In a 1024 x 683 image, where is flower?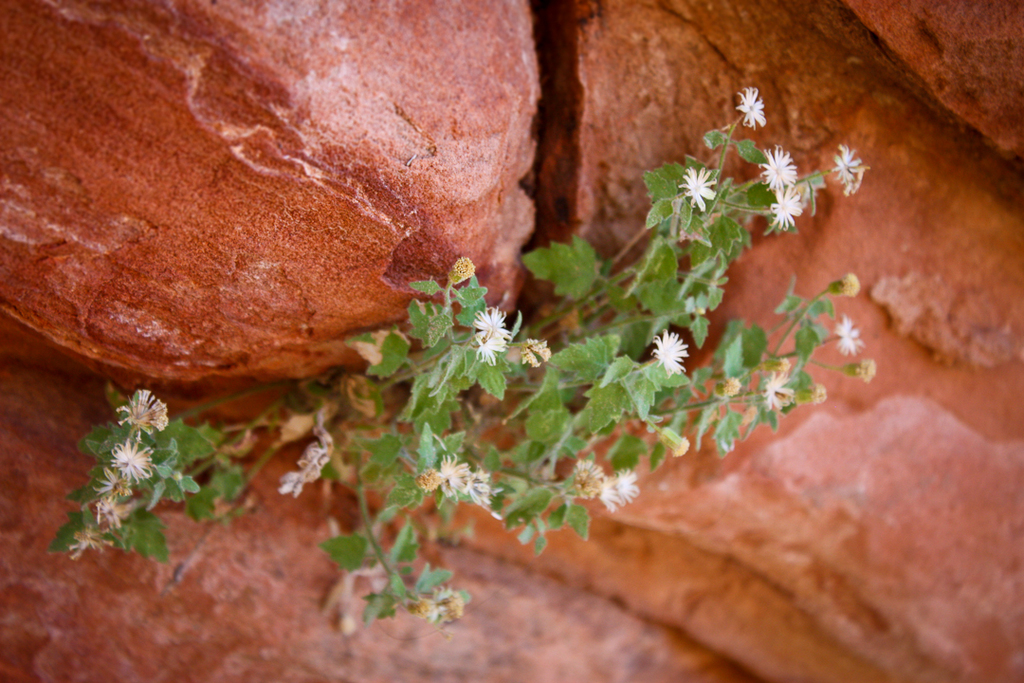
rect(835, 273, 862, 299).
